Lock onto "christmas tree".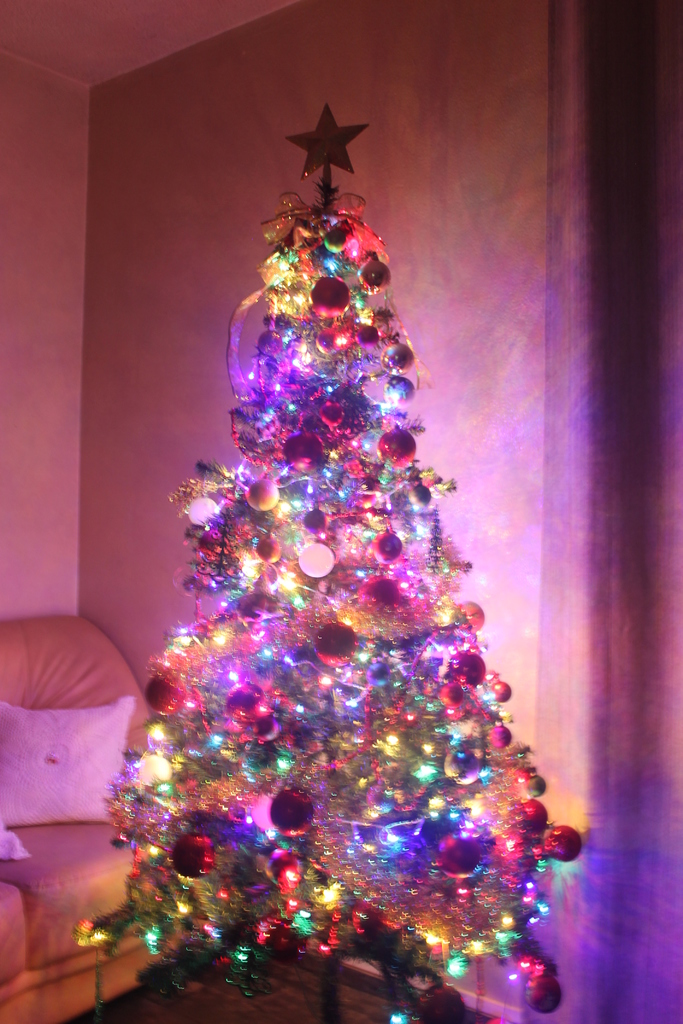
Locked: region(62, 97, 592, 1023).
